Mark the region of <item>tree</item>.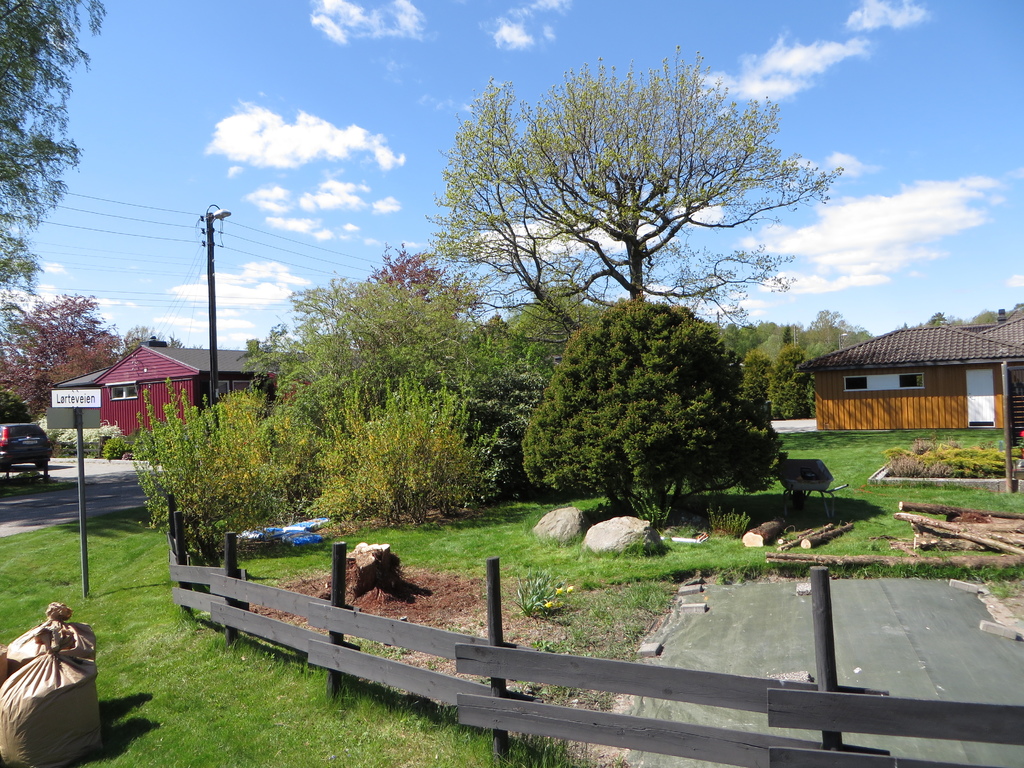
Region: (5, 298, 129, 438).
